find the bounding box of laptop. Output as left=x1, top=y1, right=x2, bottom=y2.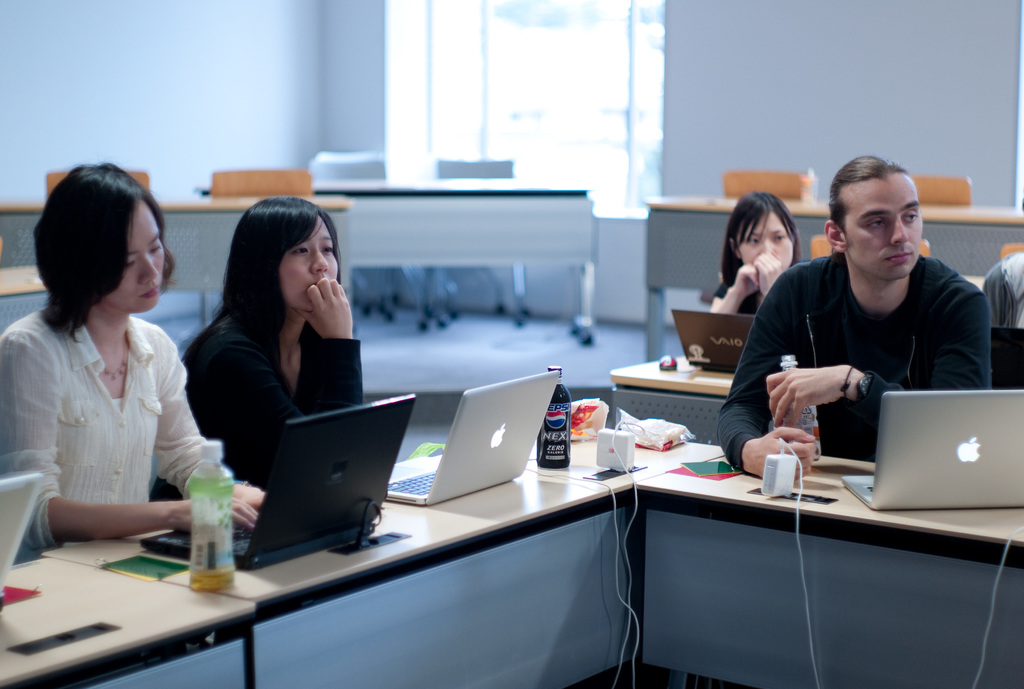
left=993, top=326, right=1023, bottom=389.
